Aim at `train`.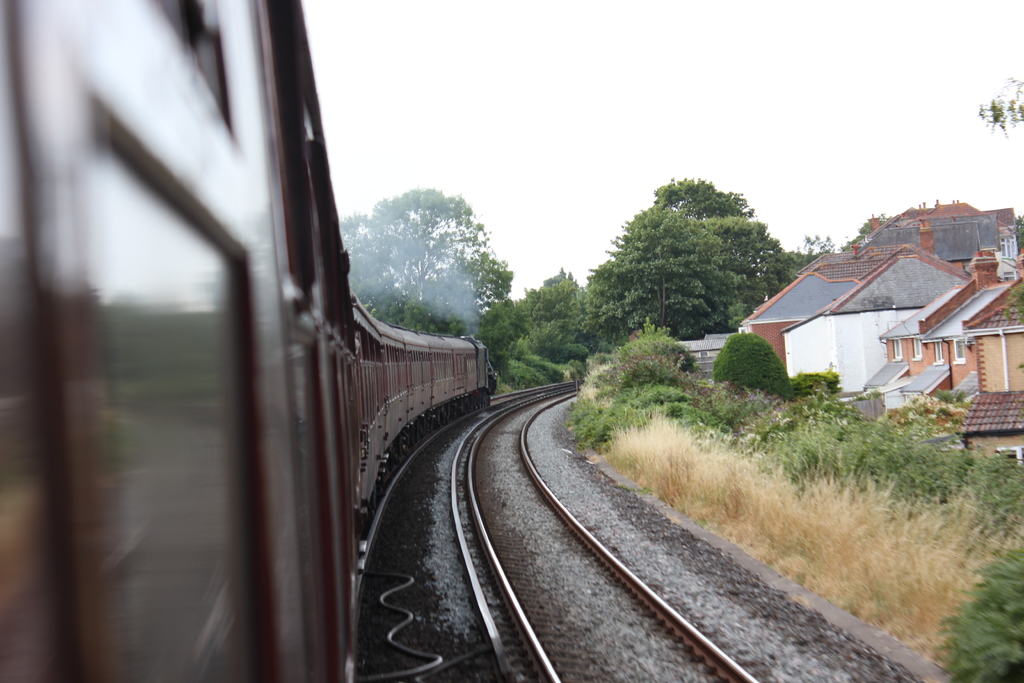
Aimed at (x1=0, y1=0, x2=494, y2=682).
